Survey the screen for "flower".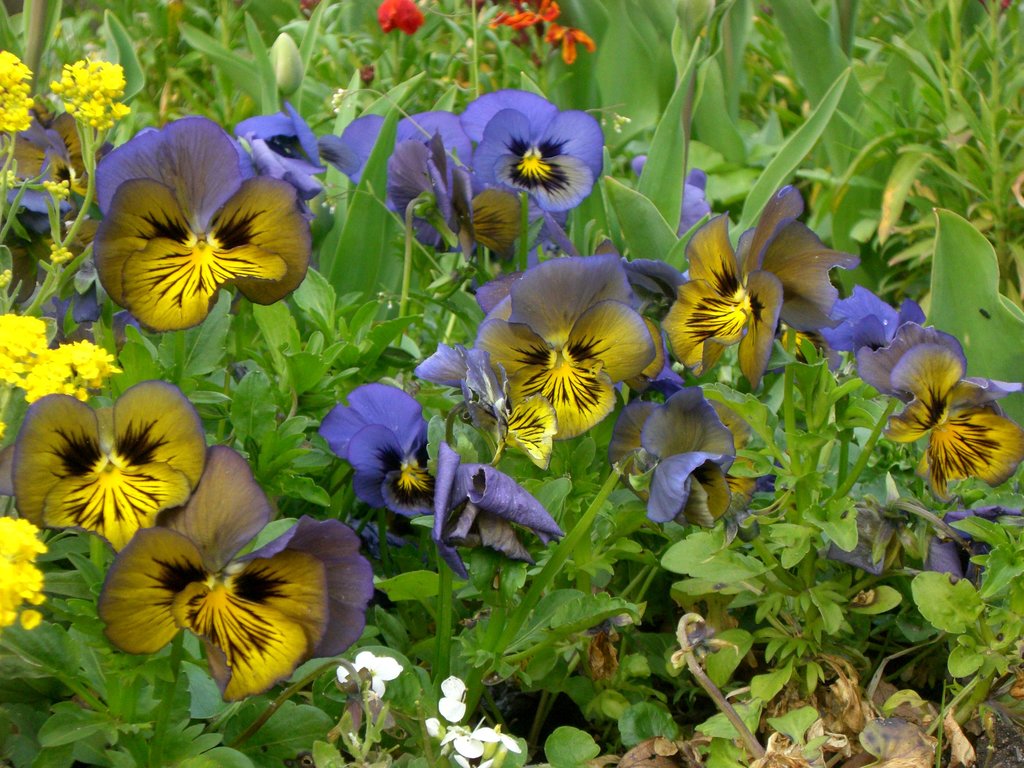
Survey found: (0, 520, 45, 624).
